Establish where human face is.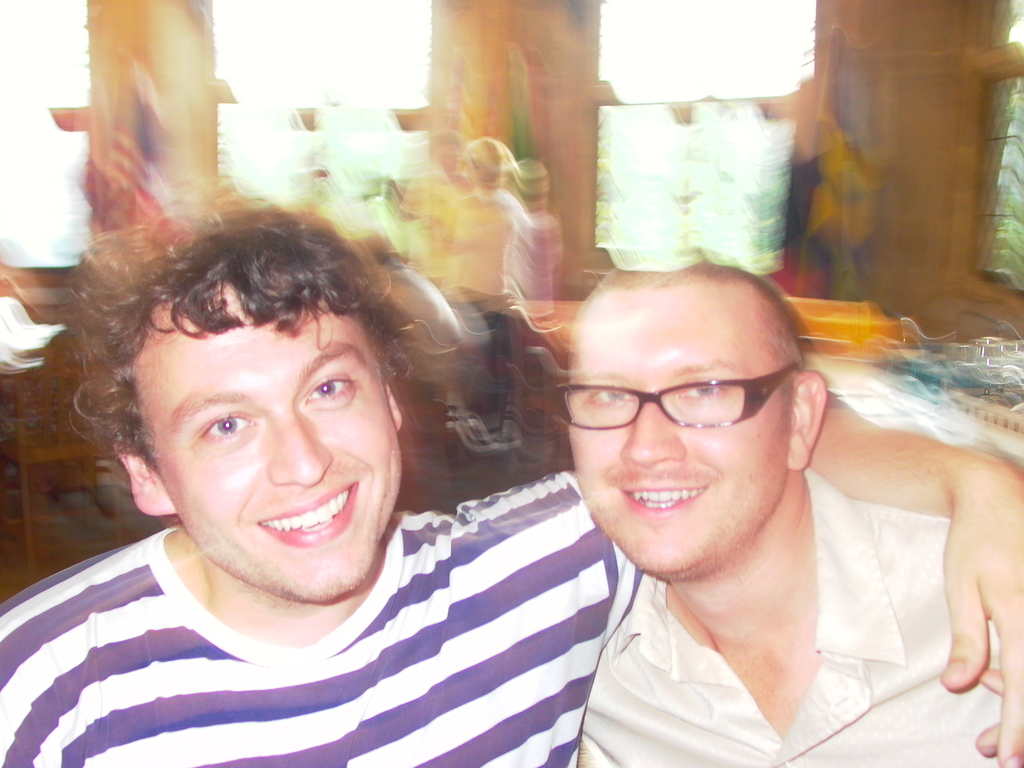
Established at [140, 275, 401, 595].
